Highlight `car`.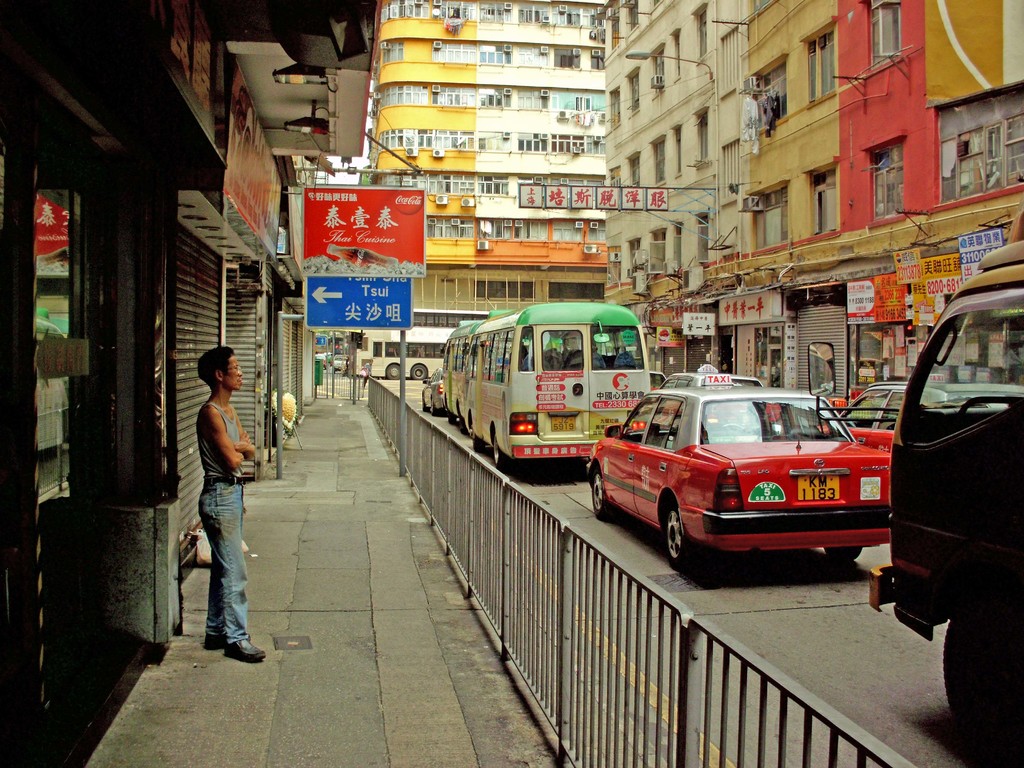
Highlighted region: locate(837, 382, 1022, 431).
